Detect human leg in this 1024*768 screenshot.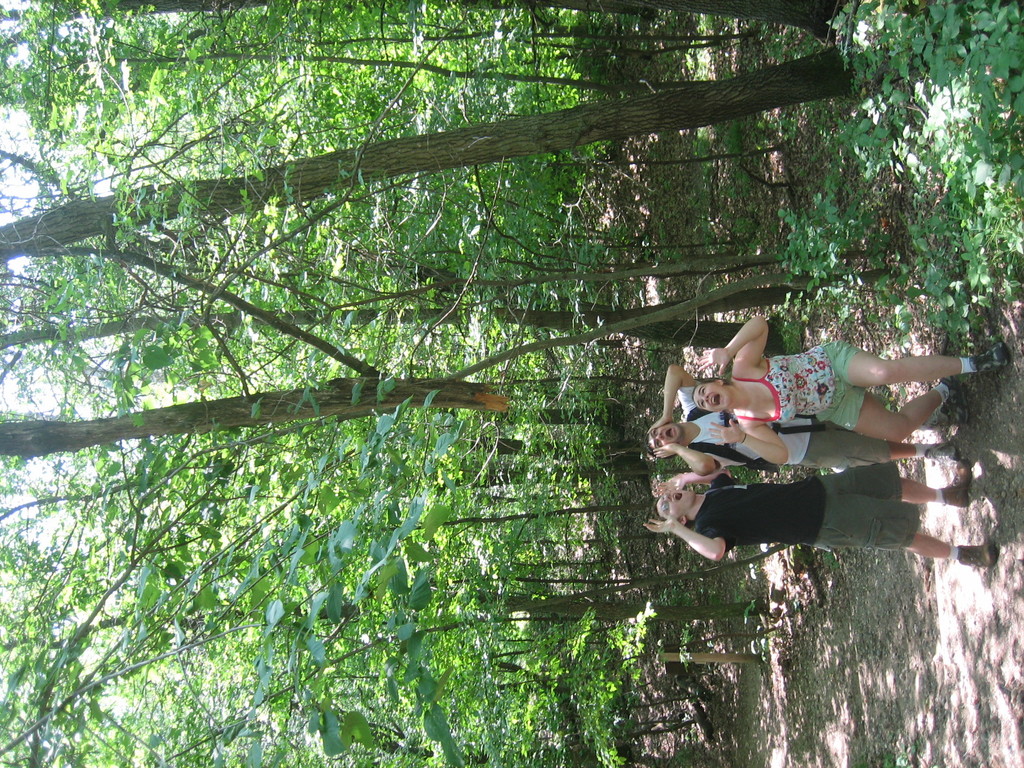
Detection: <box>808,528,989,580</box>.
